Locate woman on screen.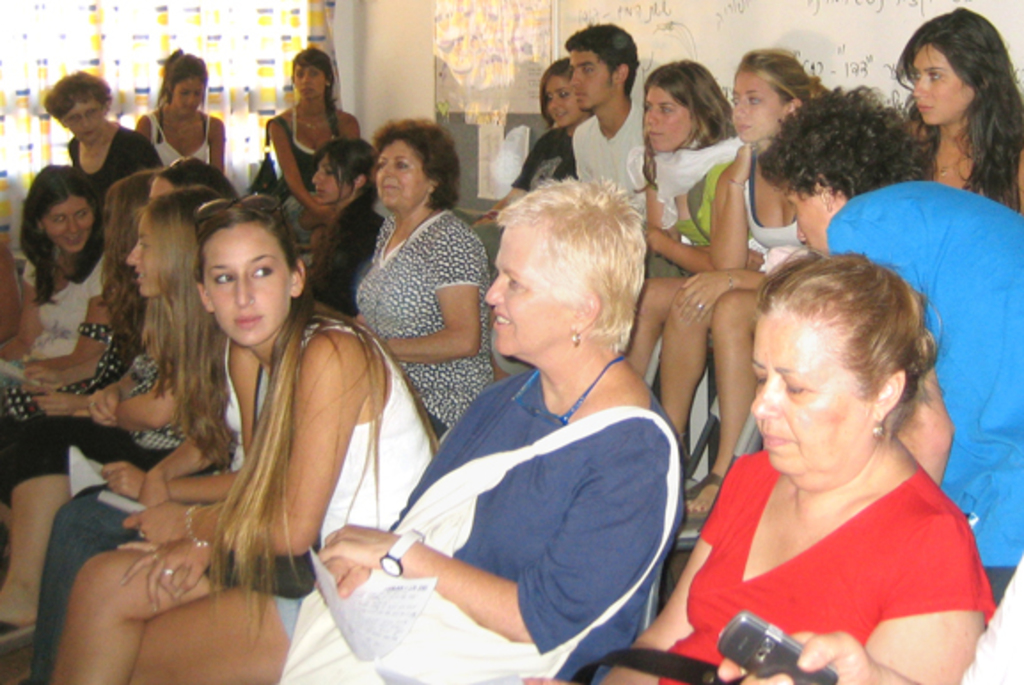
On screen at [x1=0, y1=190, x2=248, y2=635].
